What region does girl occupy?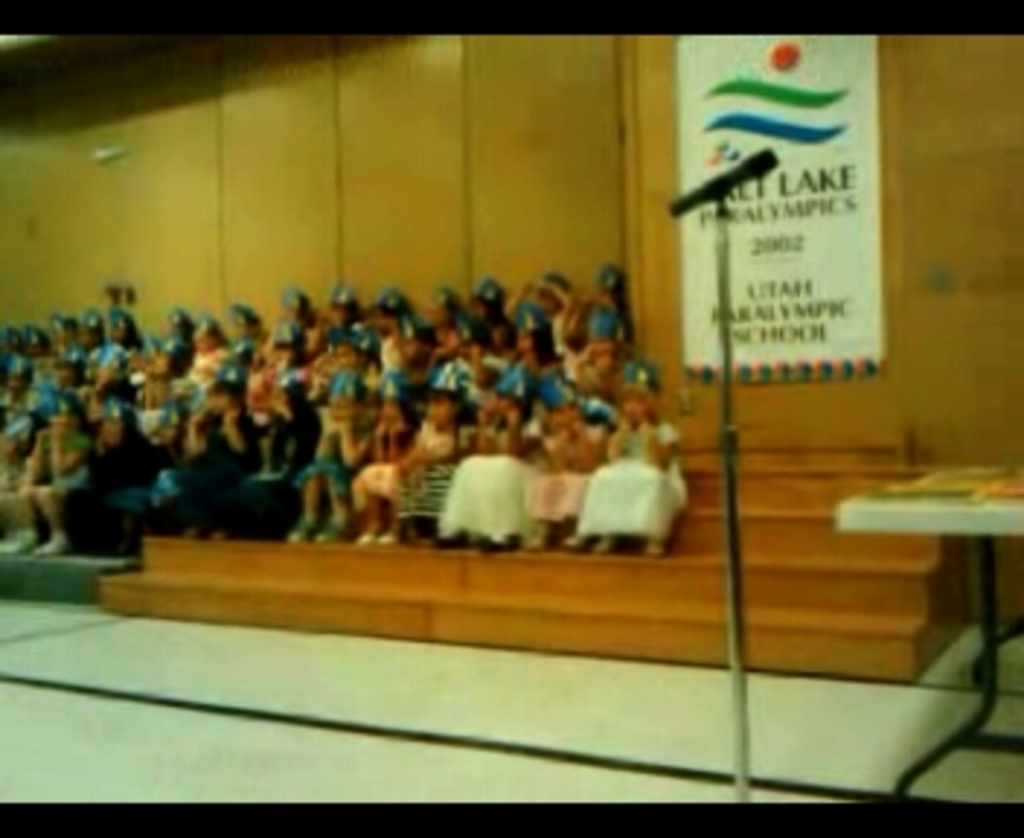
(125, 352, 169, 454).
